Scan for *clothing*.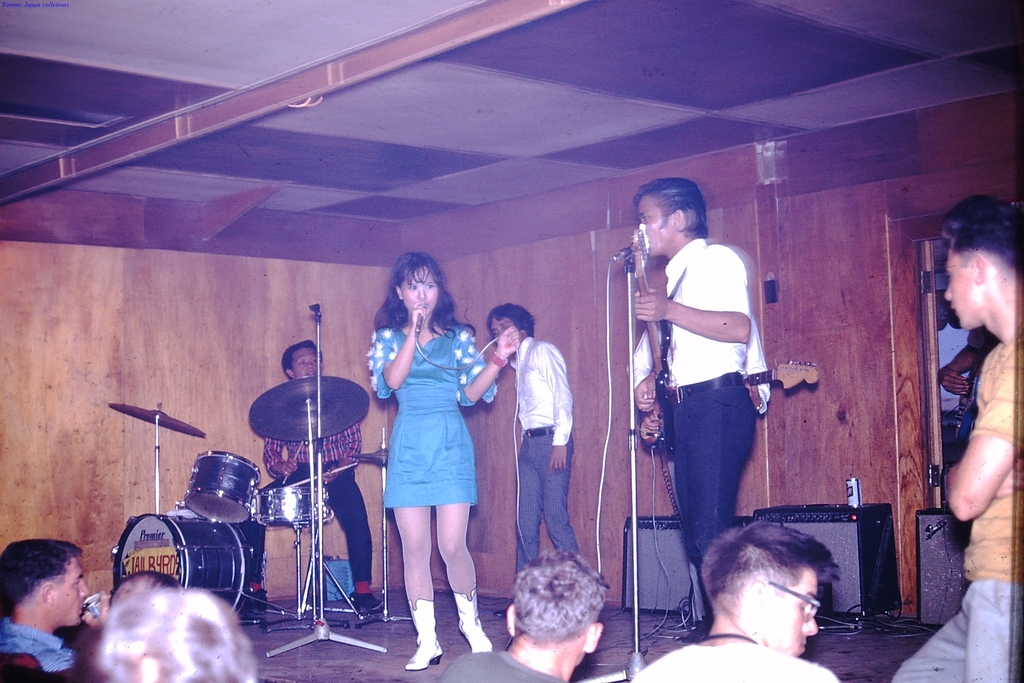
Scan result: x1=244 y1=419 x2=383 y2=595.
